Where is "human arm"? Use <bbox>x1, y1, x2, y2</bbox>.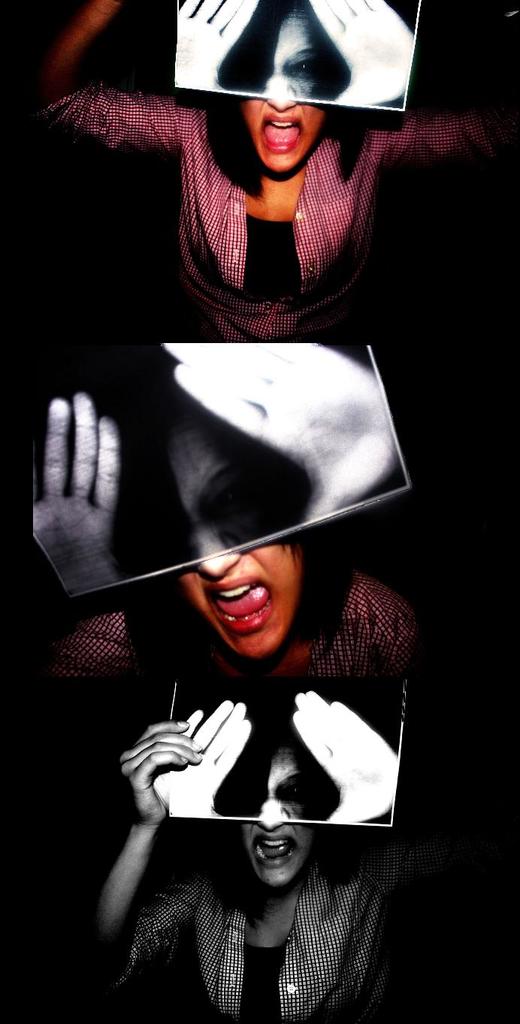
<bbox>386, 41, 519, 185</bbox>.
